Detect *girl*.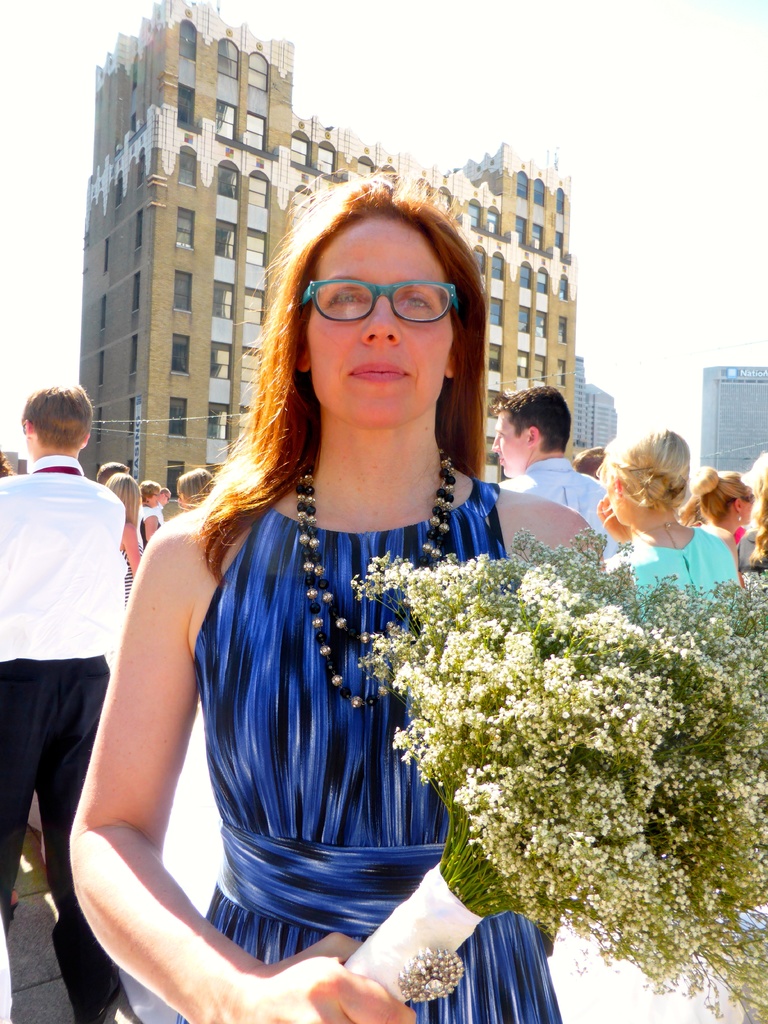
Detected at 68,180,600,1023.
